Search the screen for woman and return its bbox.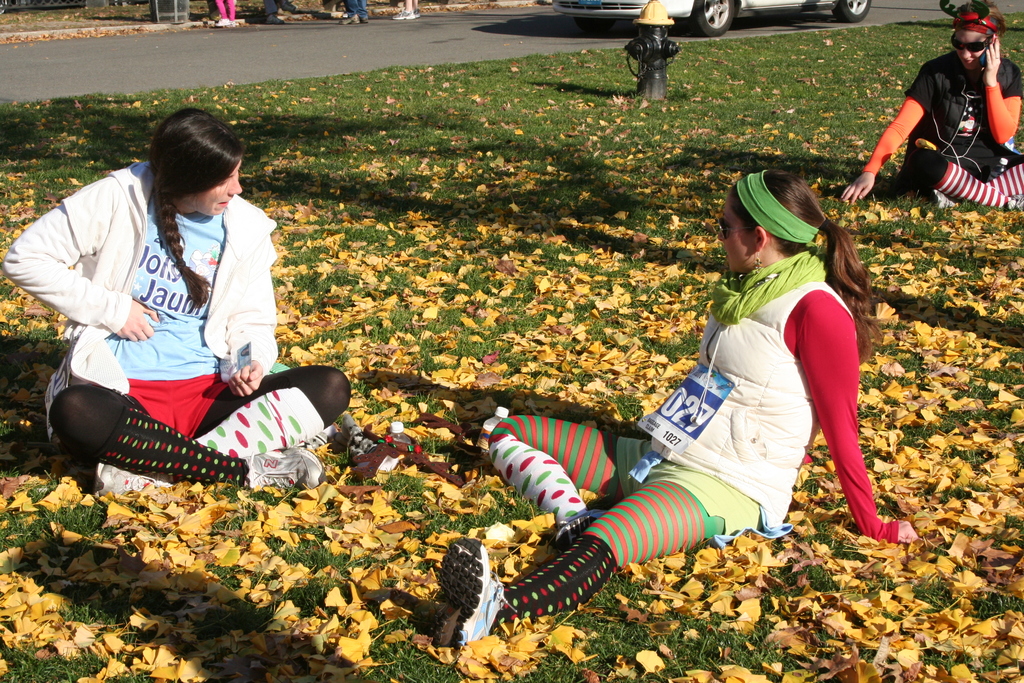
Found: (x1=439, y1=176, x2=937, y2=654).
